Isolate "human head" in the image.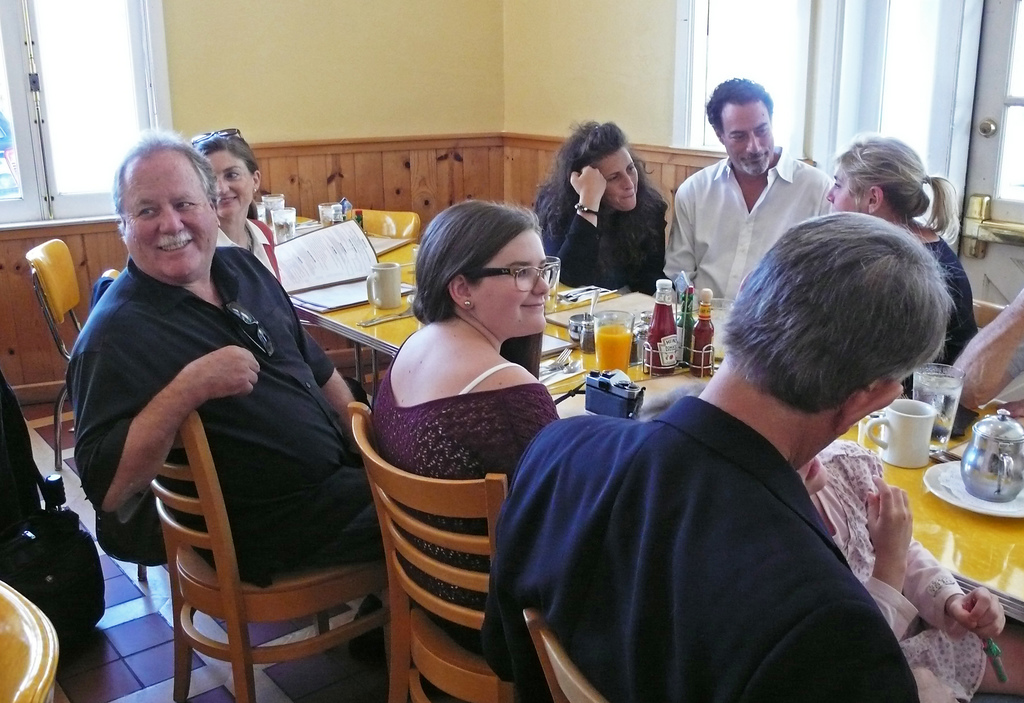
Isolated region: bbox=[548, 115, 641, 211].
